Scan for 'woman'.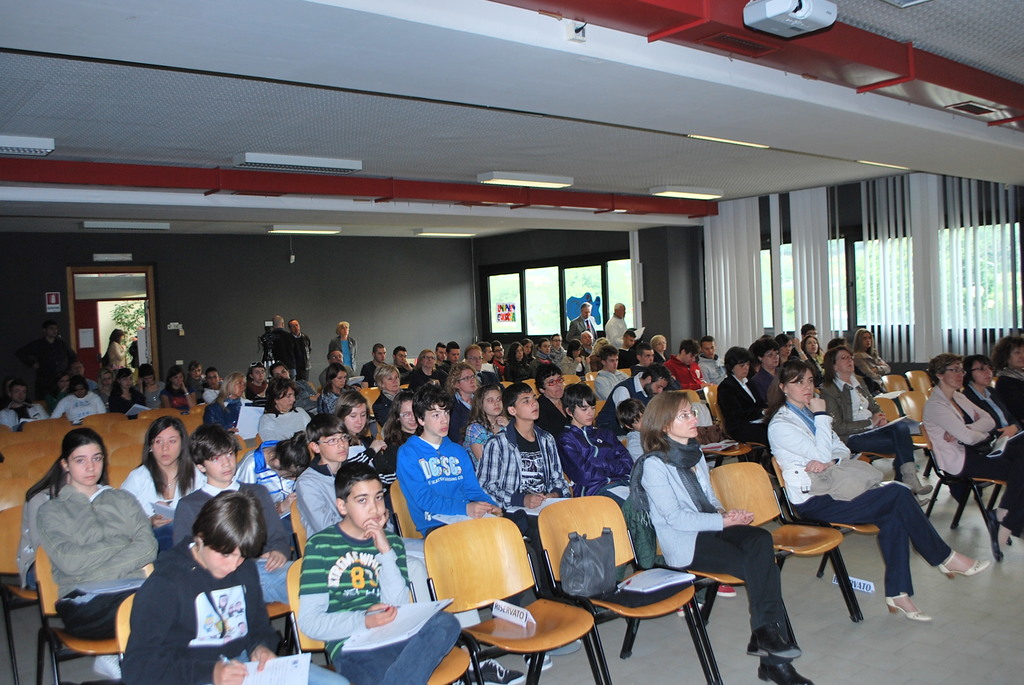
Scan result: [804, 335, 827, 371].
